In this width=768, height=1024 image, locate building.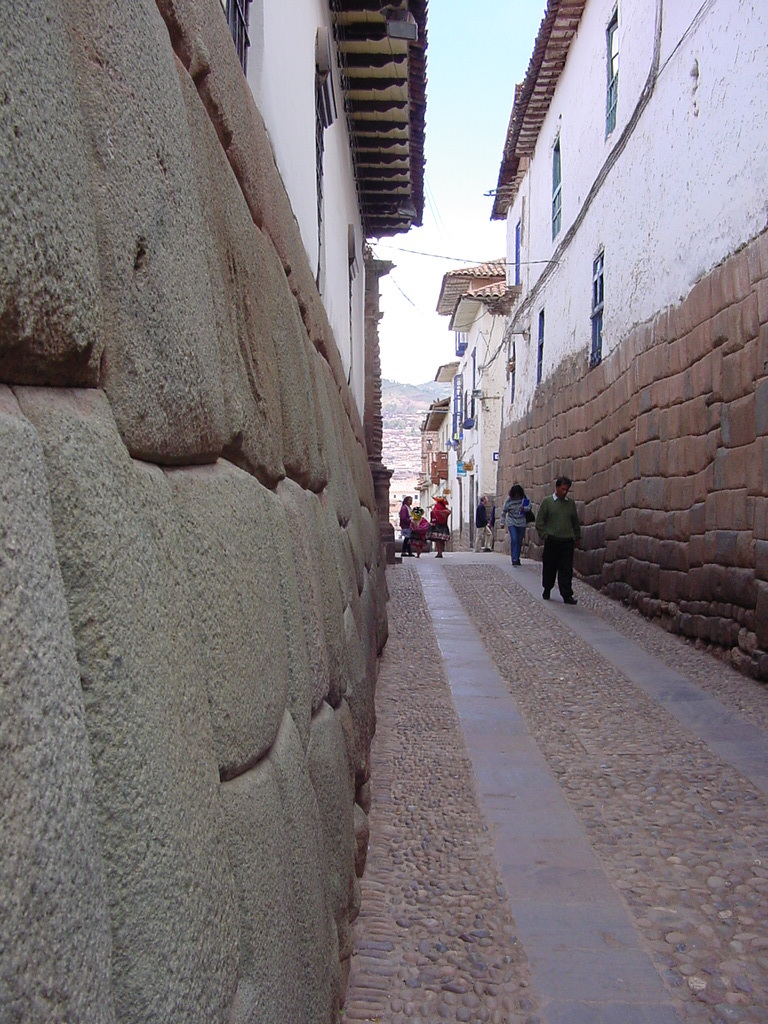
Bounding box: locate(0, 0, 429, 1023).
